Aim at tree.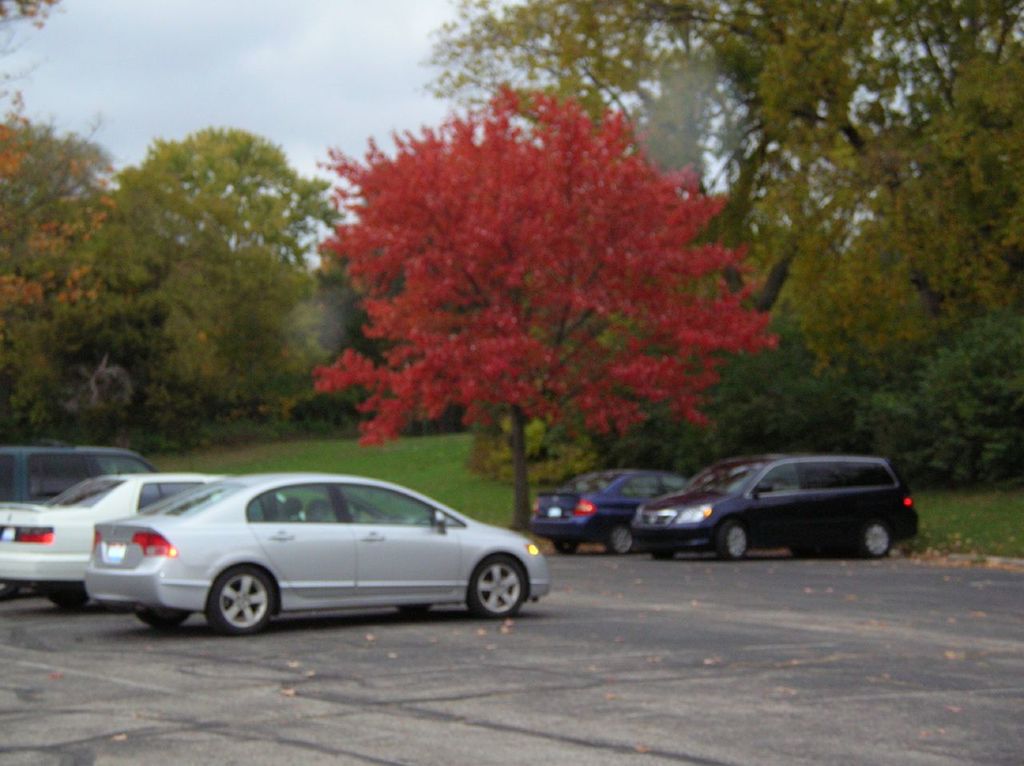
Aimed at pyautogui.locateOnScreen(294, 74, 788, 535).
